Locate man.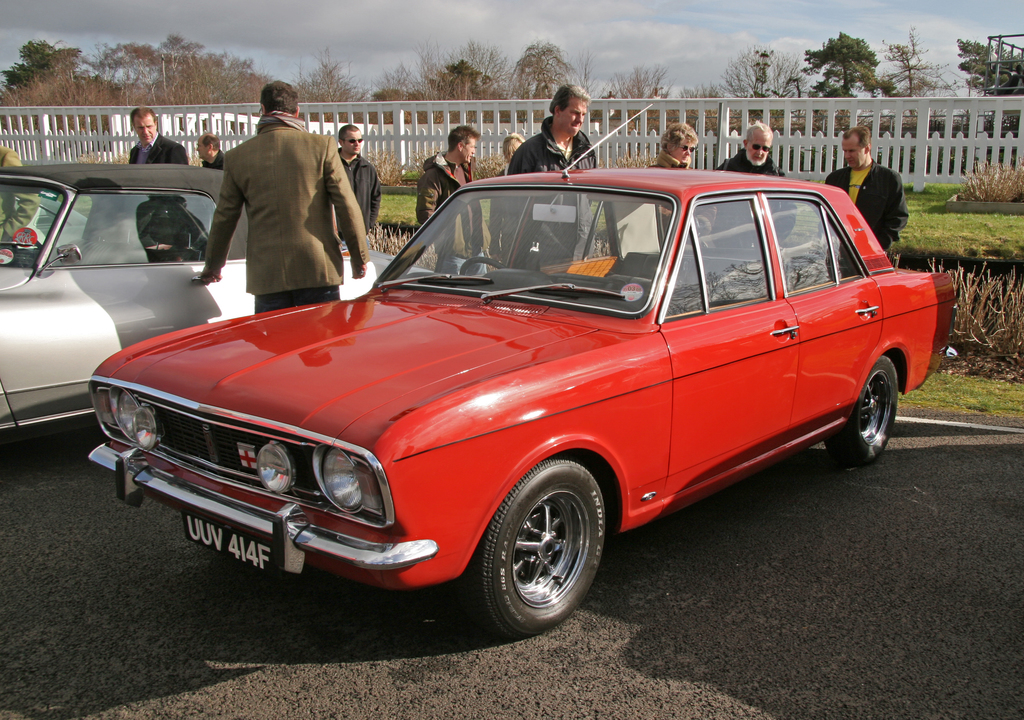
Bounding box: {"x1": 127, "y1": 109, "x2": 194, "y2": 167}.
